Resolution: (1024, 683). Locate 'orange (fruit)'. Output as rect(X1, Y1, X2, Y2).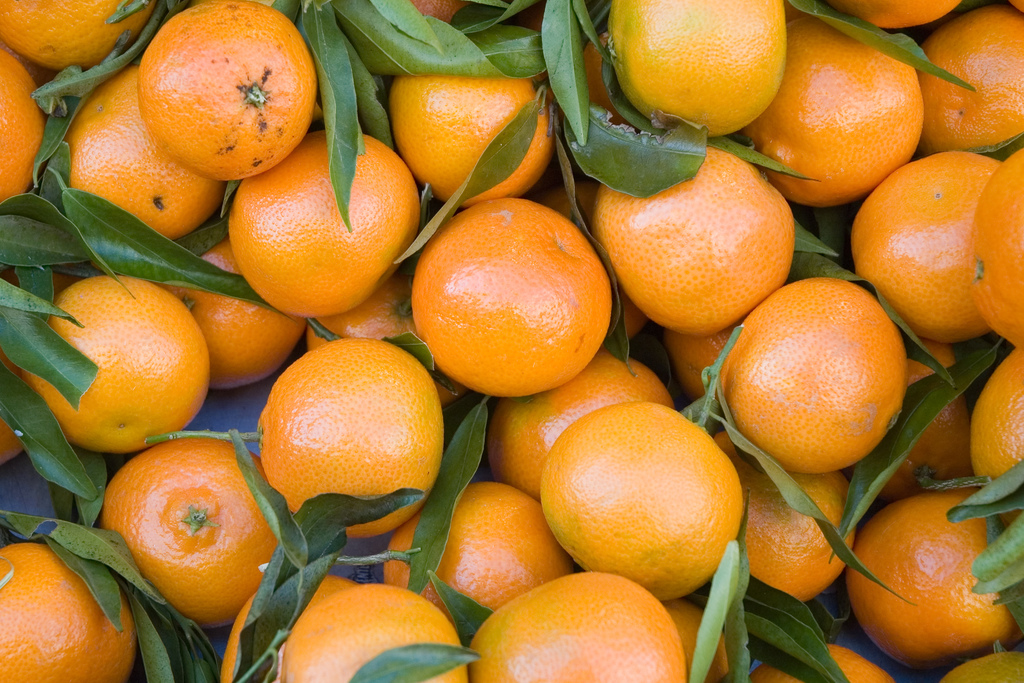
rect(400, 0, 483, 29).
